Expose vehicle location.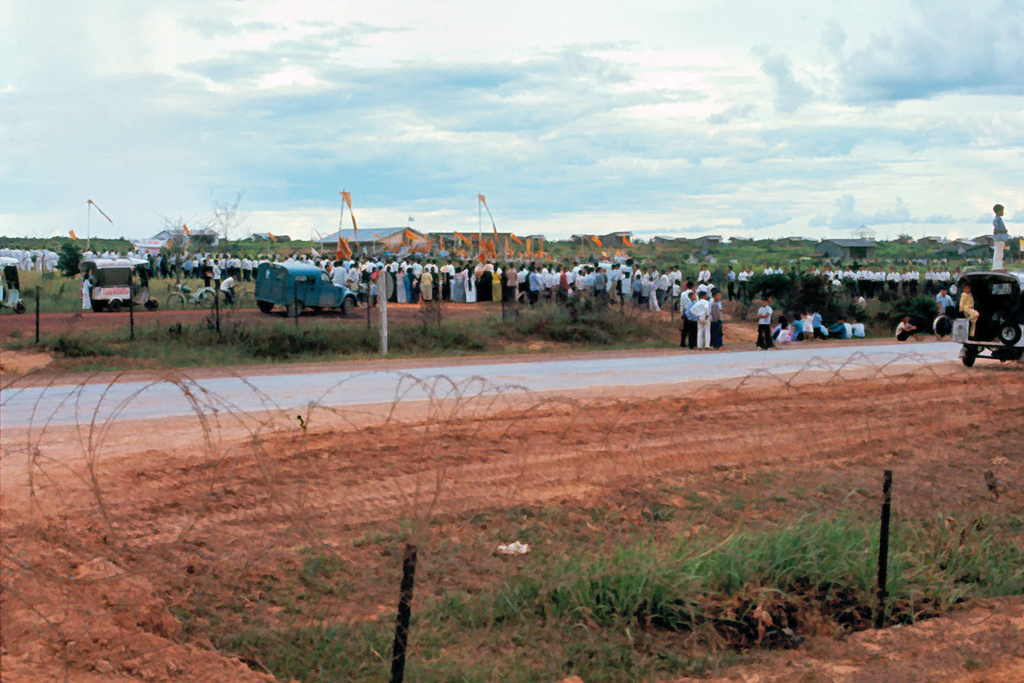
Exposed at (0,250,23,309).
